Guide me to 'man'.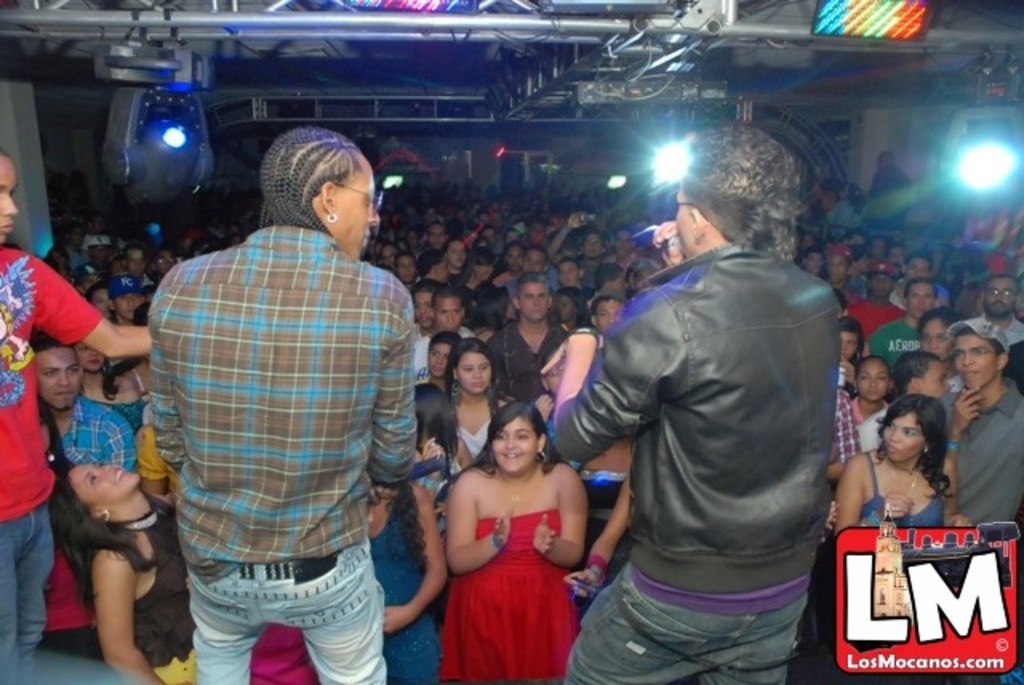
Guidance: 965/270/1022/368.
